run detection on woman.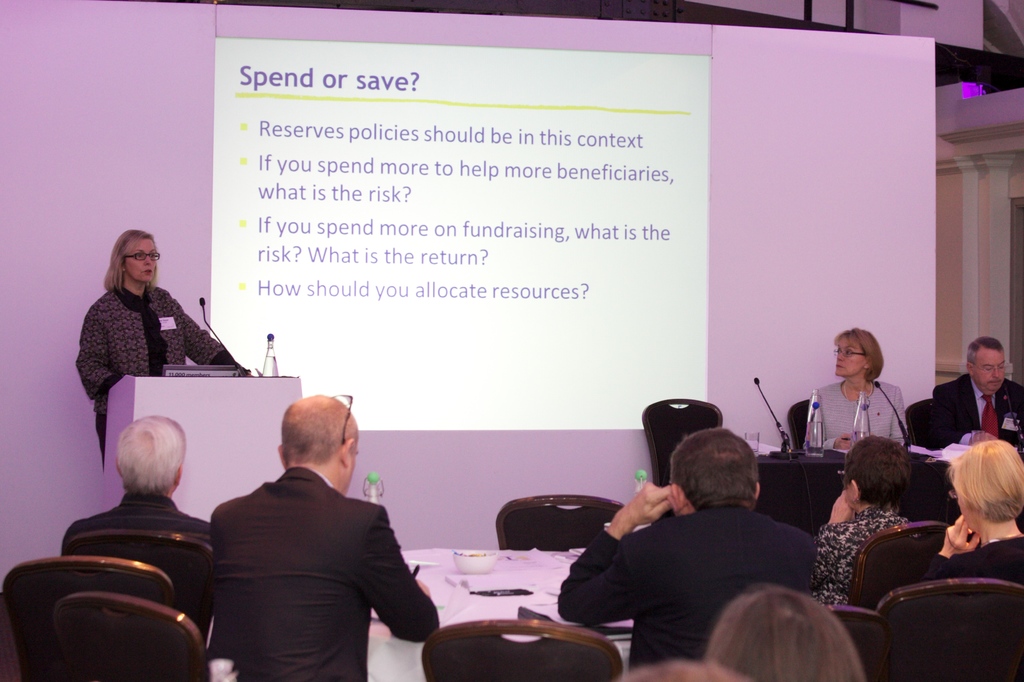
Result: [801,441,915,614].
